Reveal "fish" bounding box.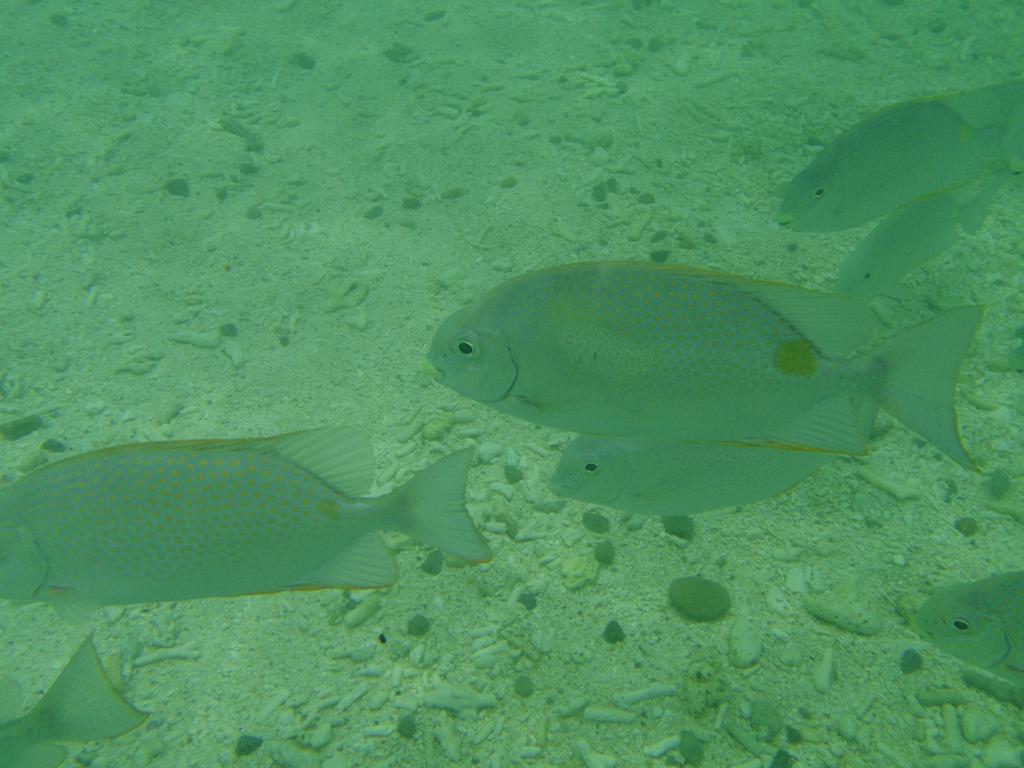
Revealed: left=0, top=630, right=152, bottom=765.
